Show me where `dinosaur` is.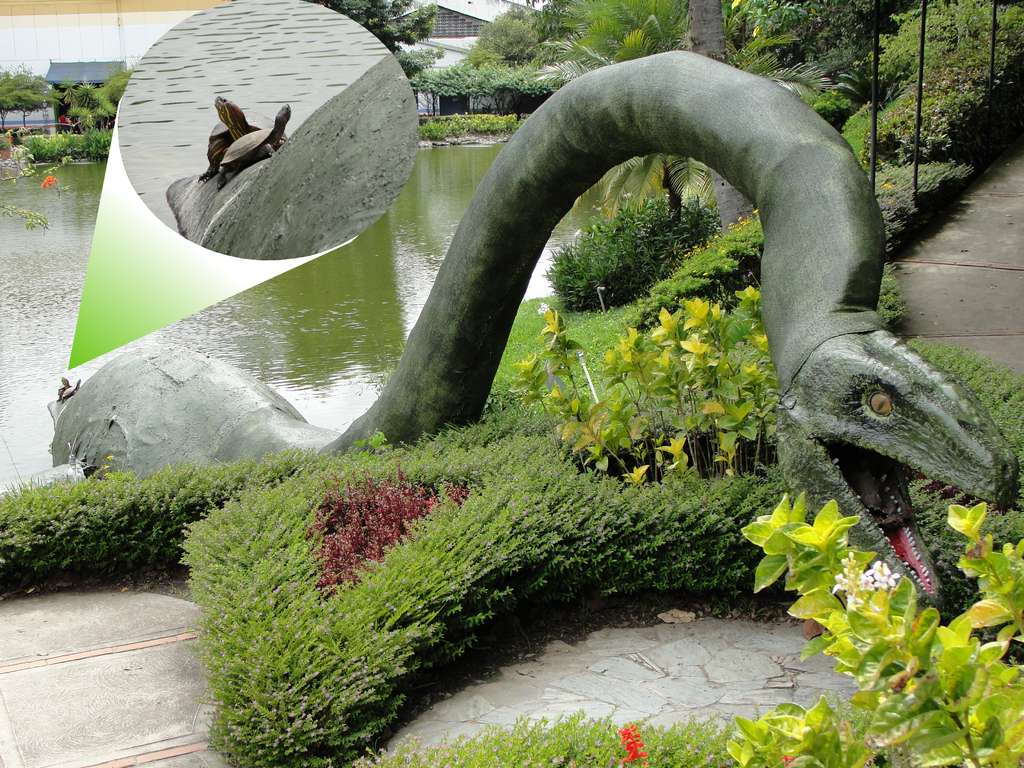
`dinosaur` is at [40,44,1023,620].
